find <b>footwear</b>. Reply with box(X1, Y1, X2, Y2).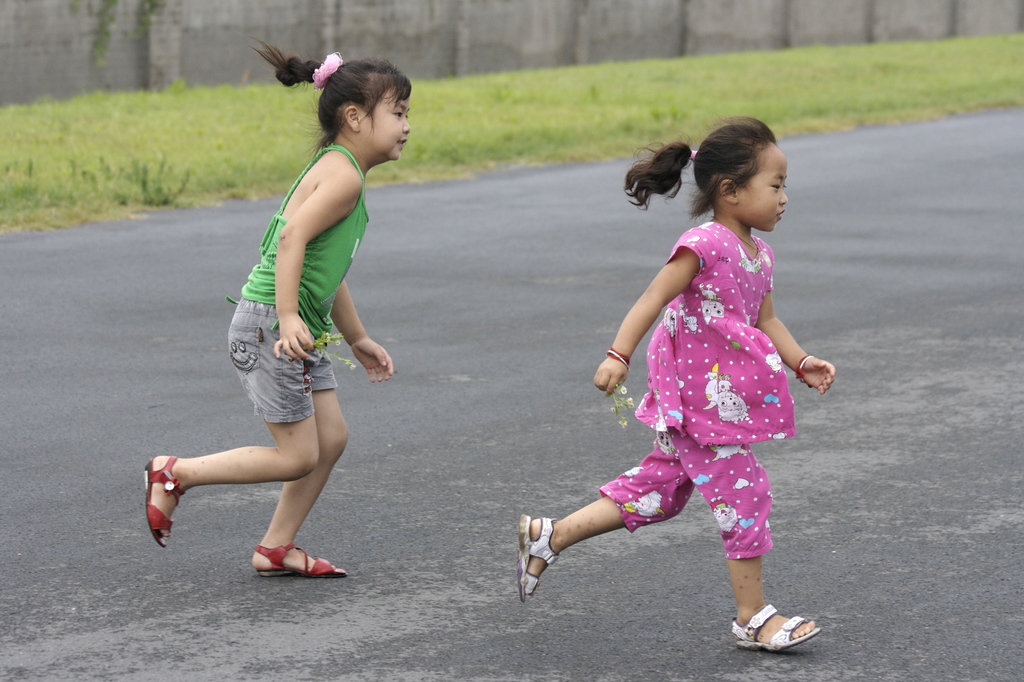
box(731, 601, 820, 654).
